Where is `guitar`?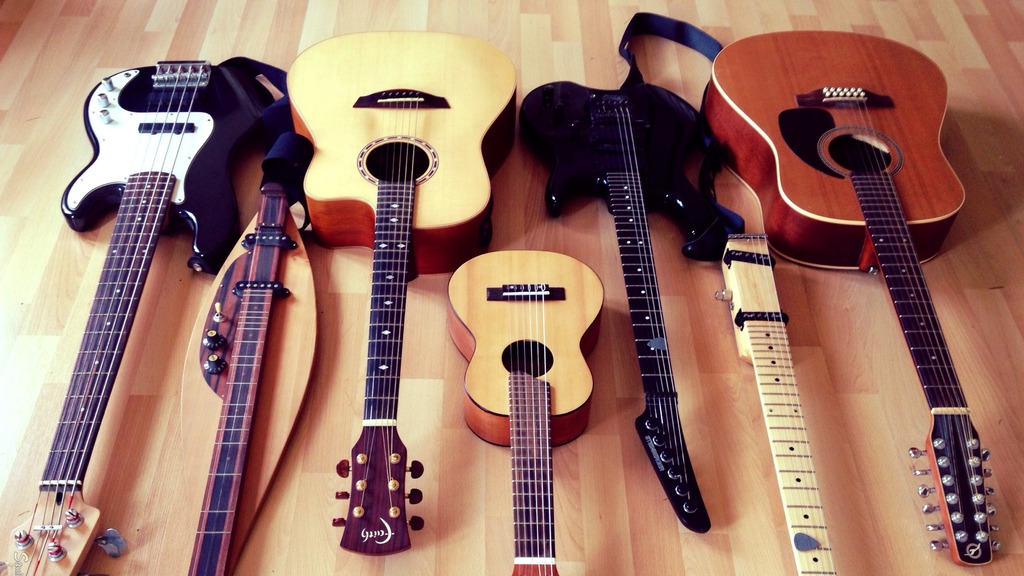
box(189, 161, 320, 575).
